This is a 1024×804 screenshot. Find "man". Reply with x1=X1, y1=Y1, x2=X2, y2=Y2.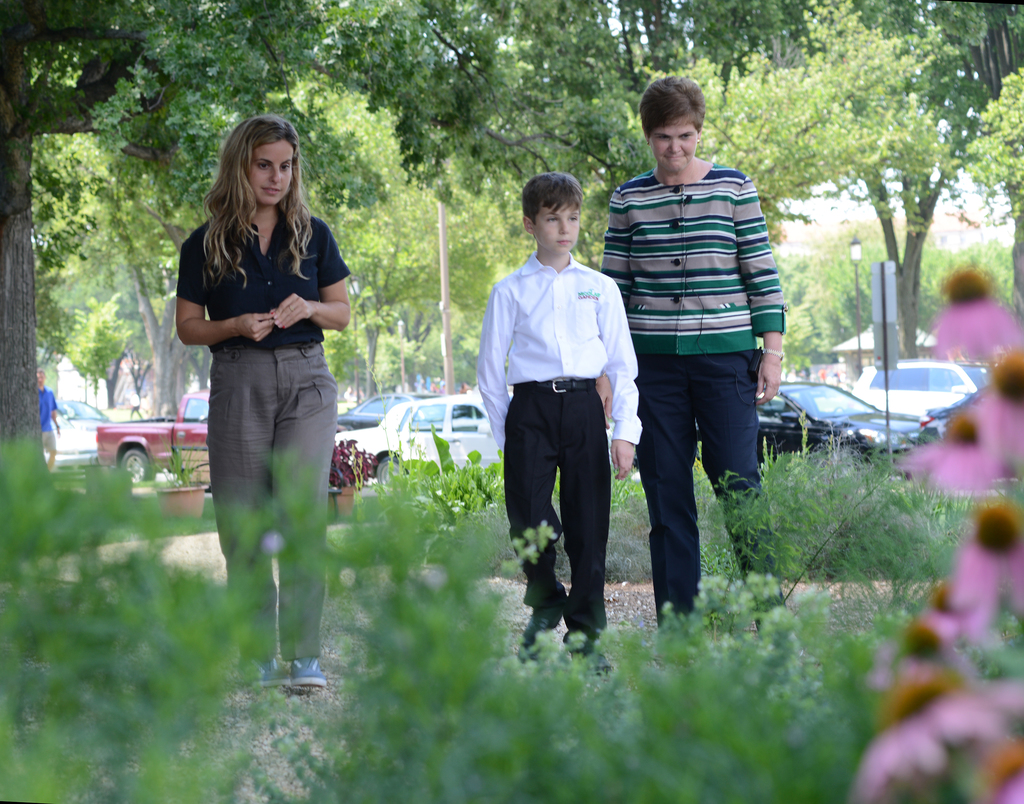
x1=816, y1=367, x2=826, y2=385.
